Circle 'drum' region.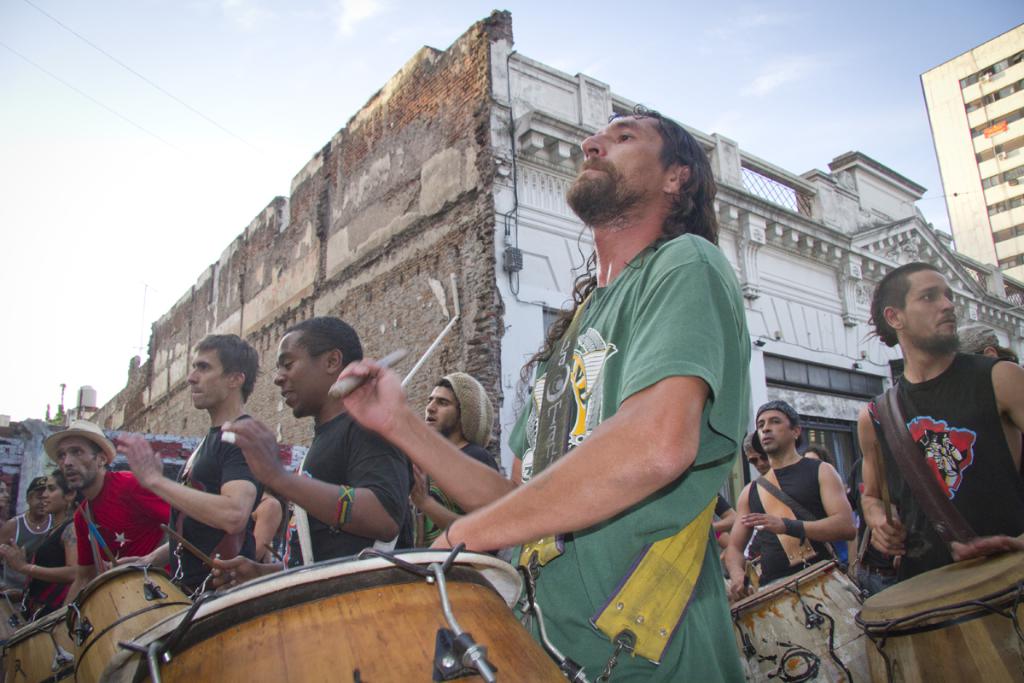
Region: bbox(1, 607, 78, 682).
